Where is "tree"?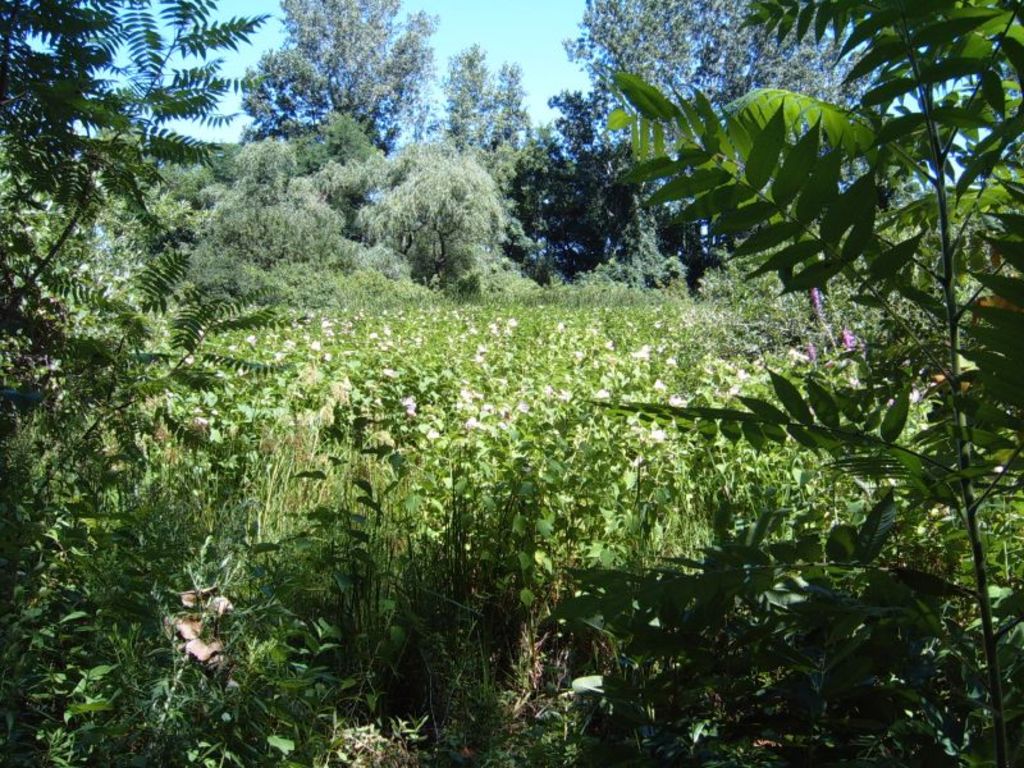
region(366, 122, 504, 287).
